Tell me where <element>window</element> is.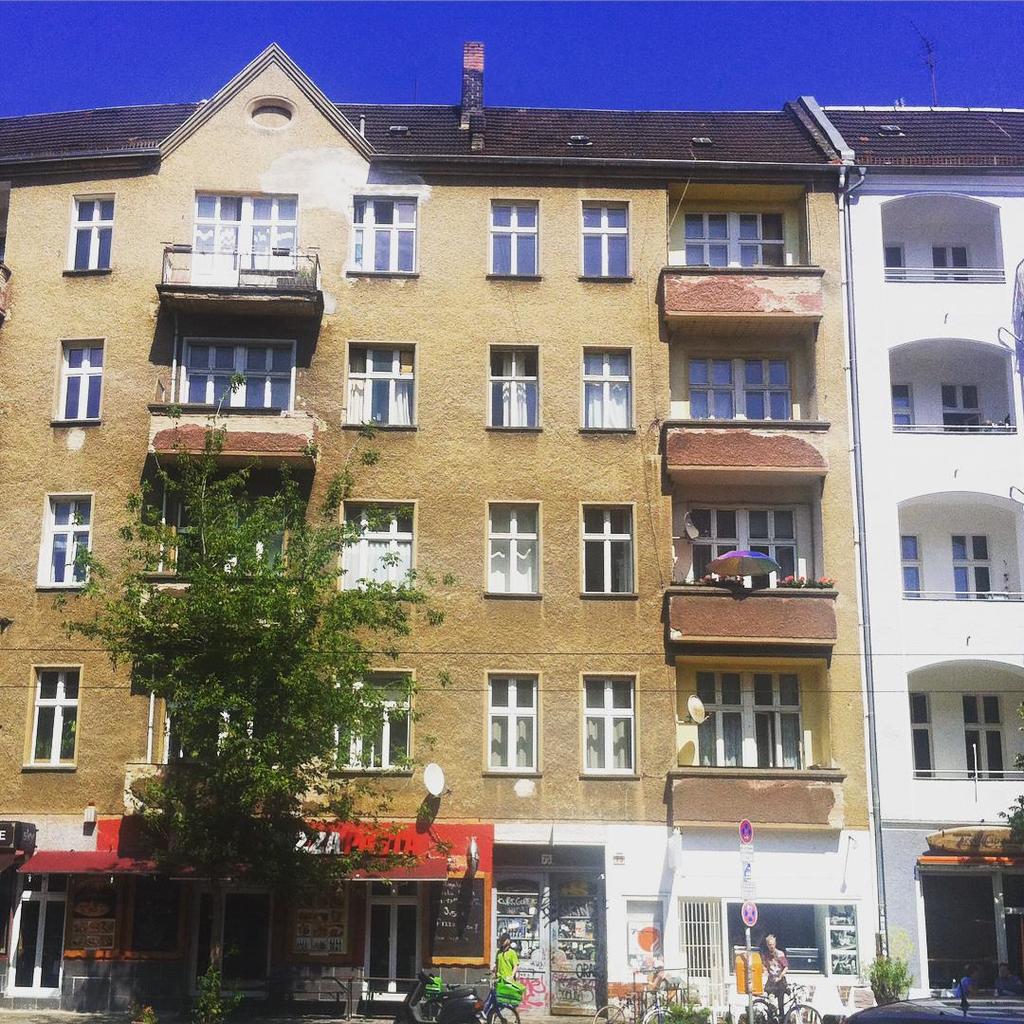
<element>window</element> is at <bbox>580, 345, 641, 430</bbox>.
